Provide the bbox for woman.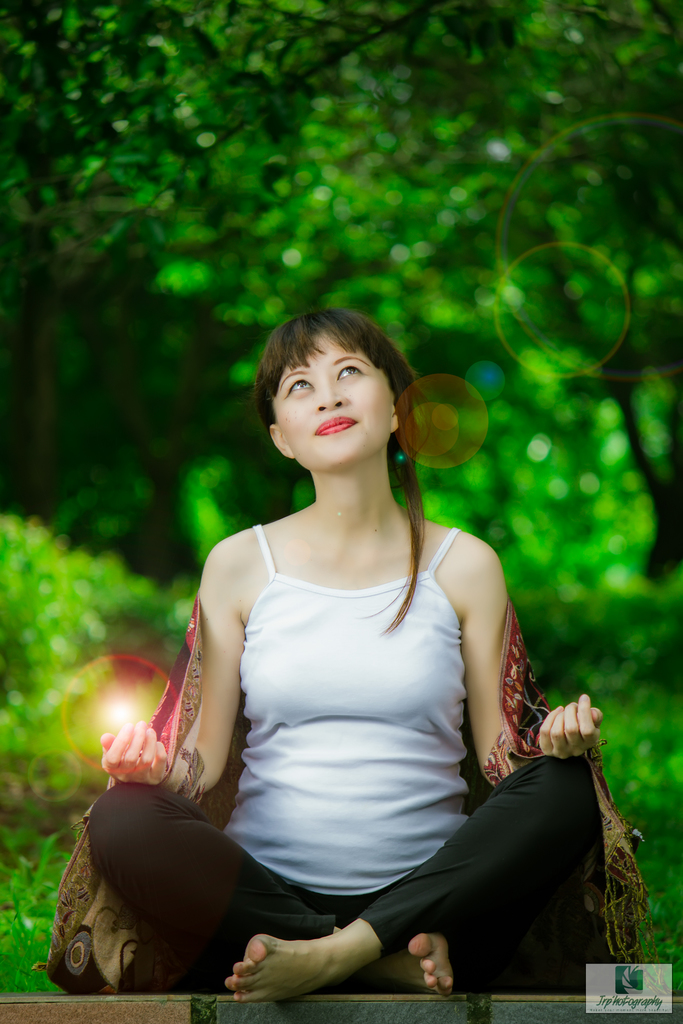
box(104, 290, 589, 1023).
